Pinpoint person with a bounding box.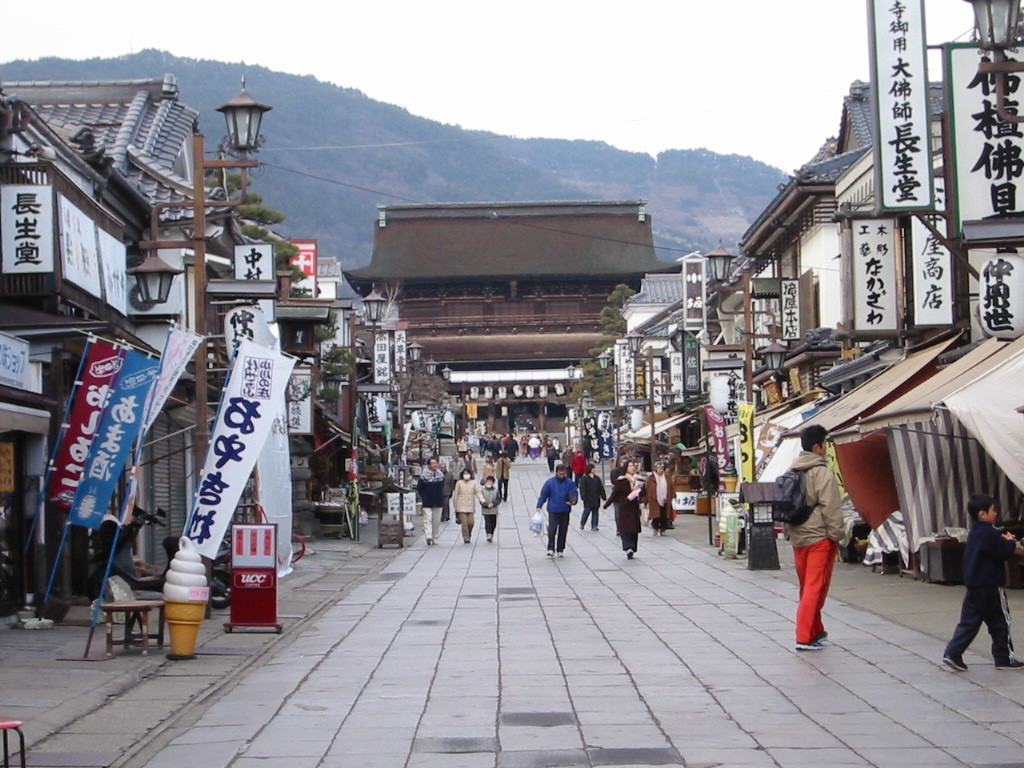
[left=534, top=463, right=580, bottom=558].
